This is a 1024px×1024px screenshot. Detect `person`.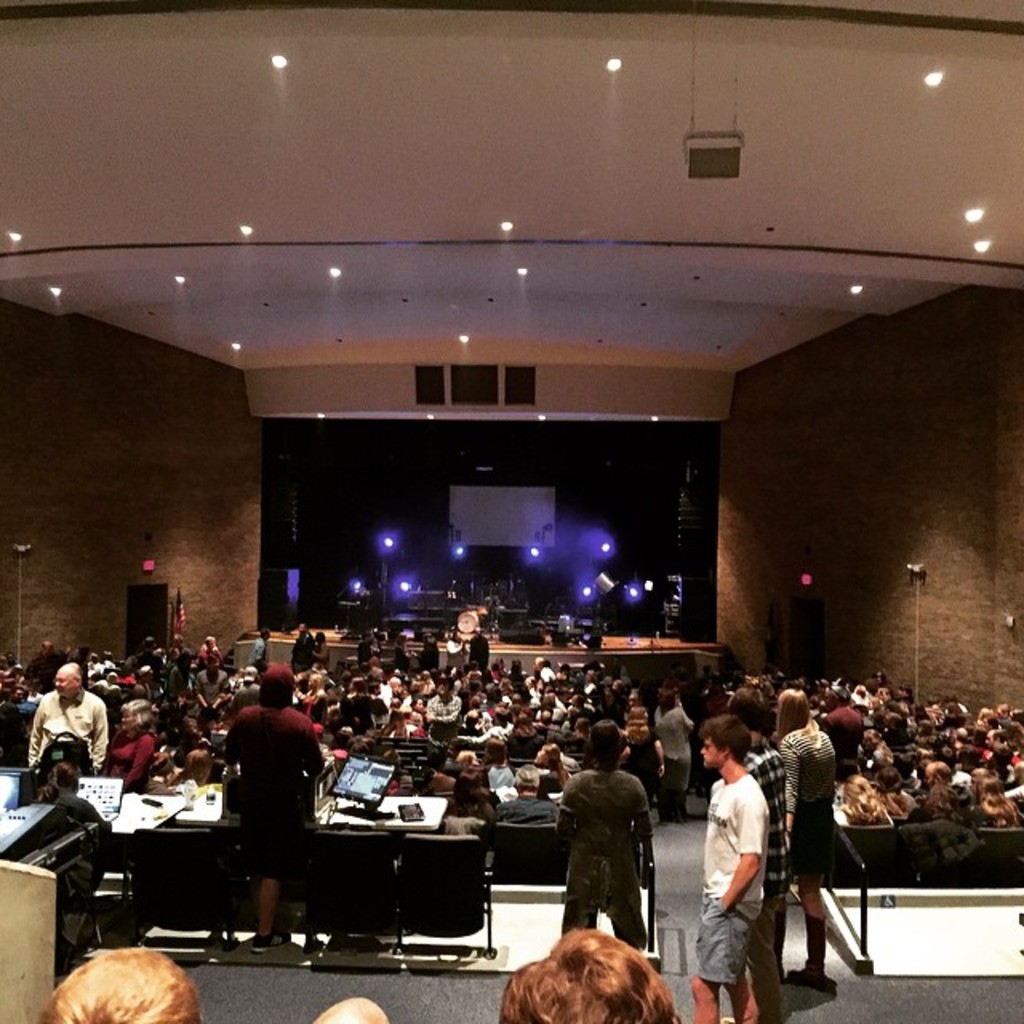
{"x1": 502, "y1": 922, "x2": 669, "y2": 1022}.
